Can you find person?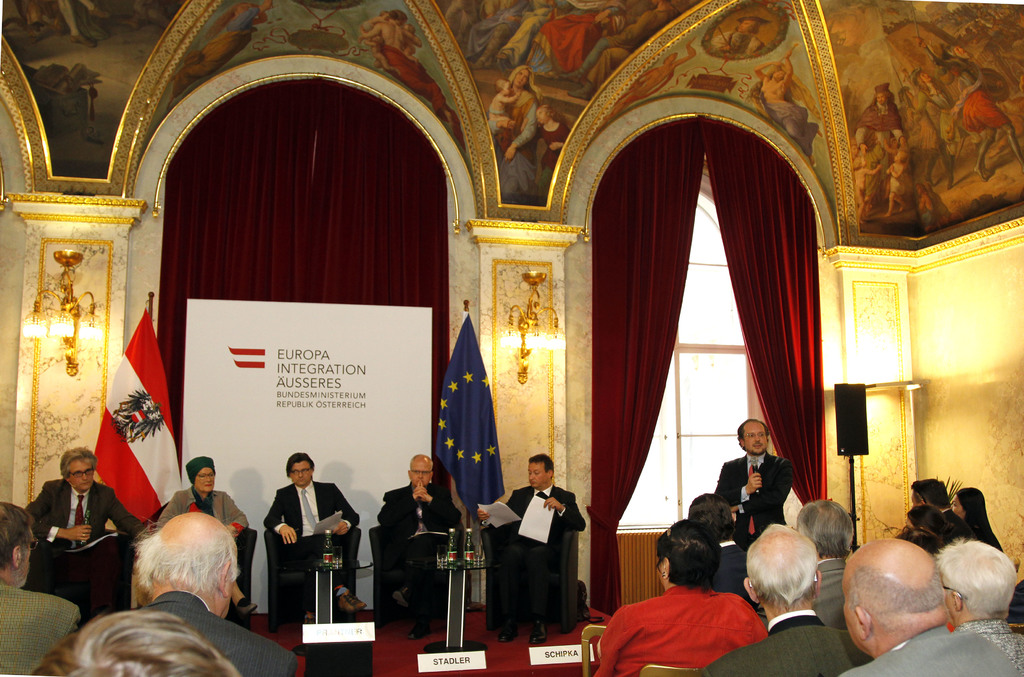
Yes, bounding box: bbox=(902, 507, 932, 550).
